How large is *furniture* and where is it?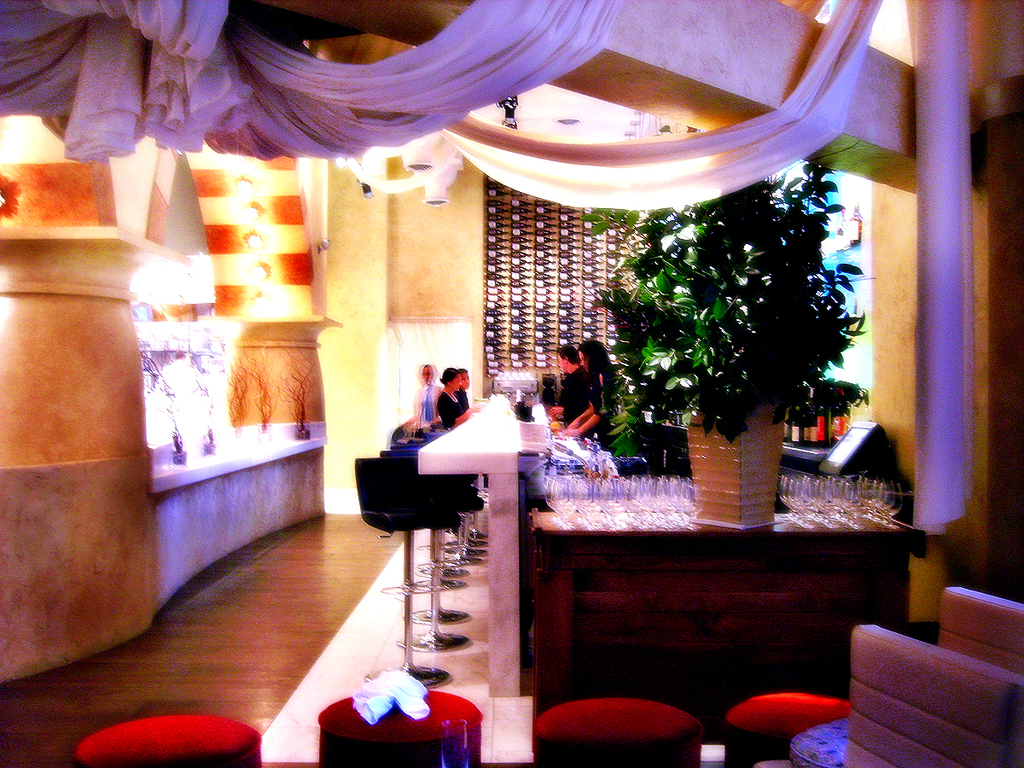
Bounding box: <bbox>527, 503, 928, 740</bbox>.
